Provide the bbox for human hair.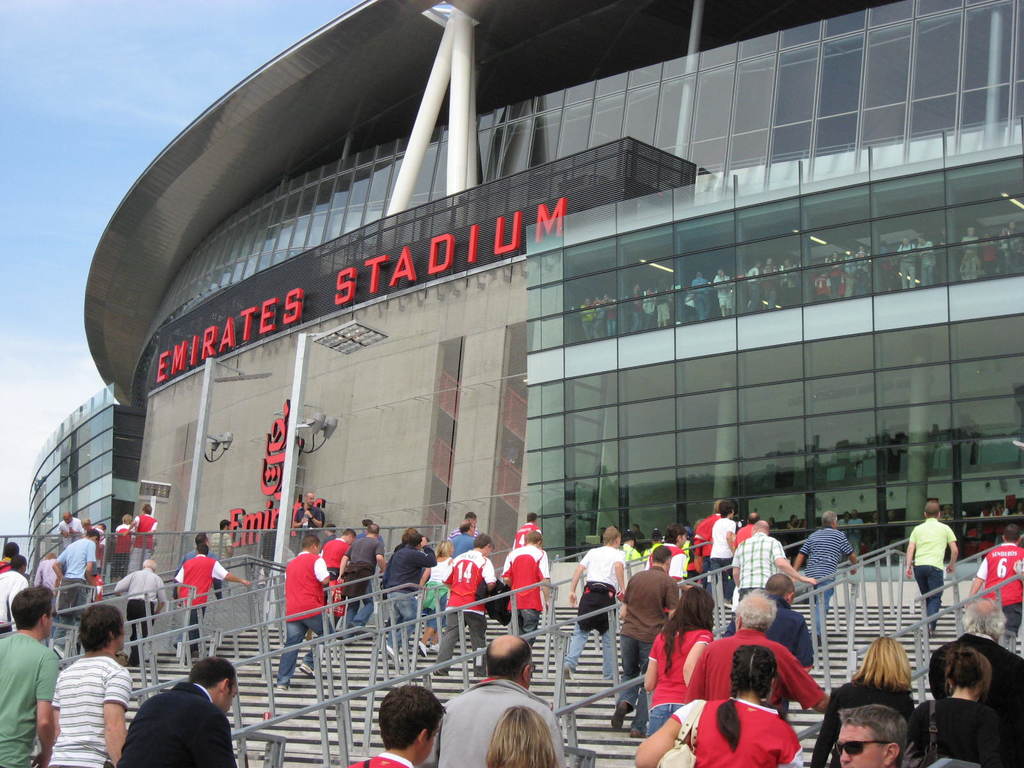
x1=524 y1=529 x2=545 y2=544.
